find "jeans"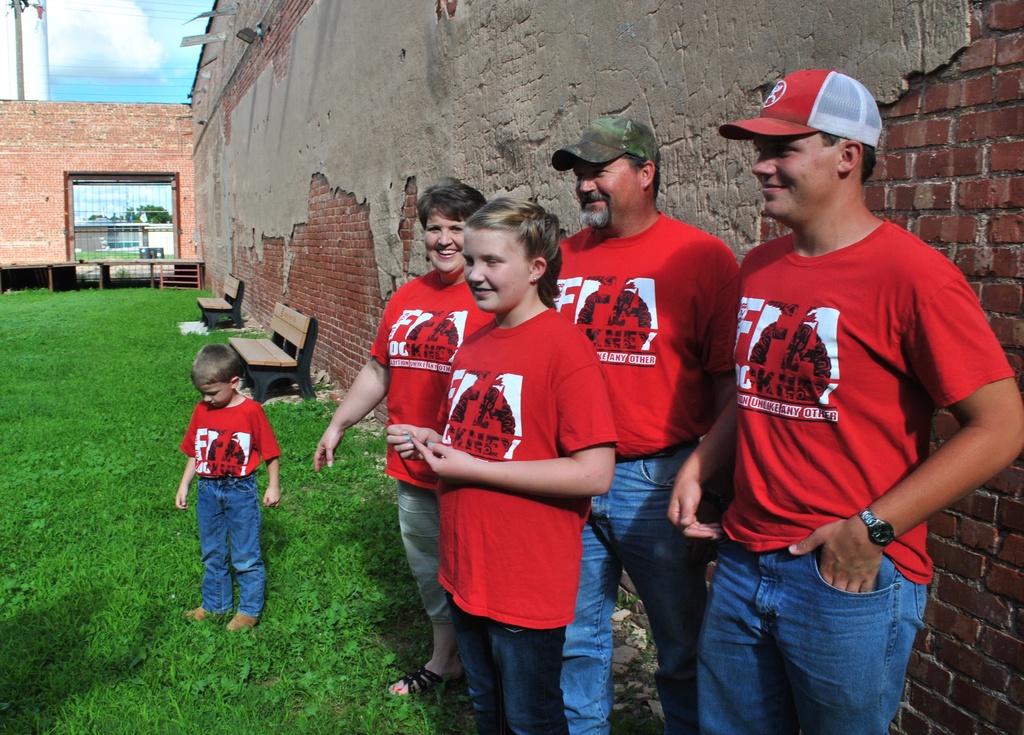
{"left": 561, "top": 443, "right": 708, "bottom": 734}
